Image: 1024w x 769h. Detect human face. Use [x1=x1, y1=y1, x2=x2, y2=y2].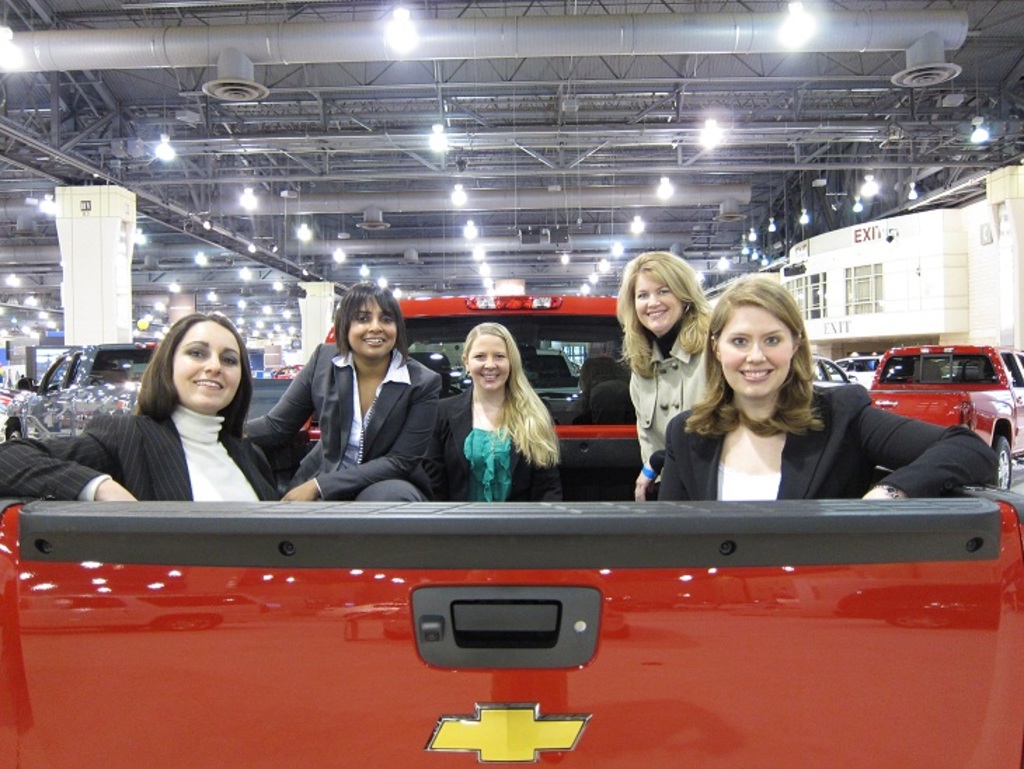
[x1=171, y1=321, x2=240, y2=408].
